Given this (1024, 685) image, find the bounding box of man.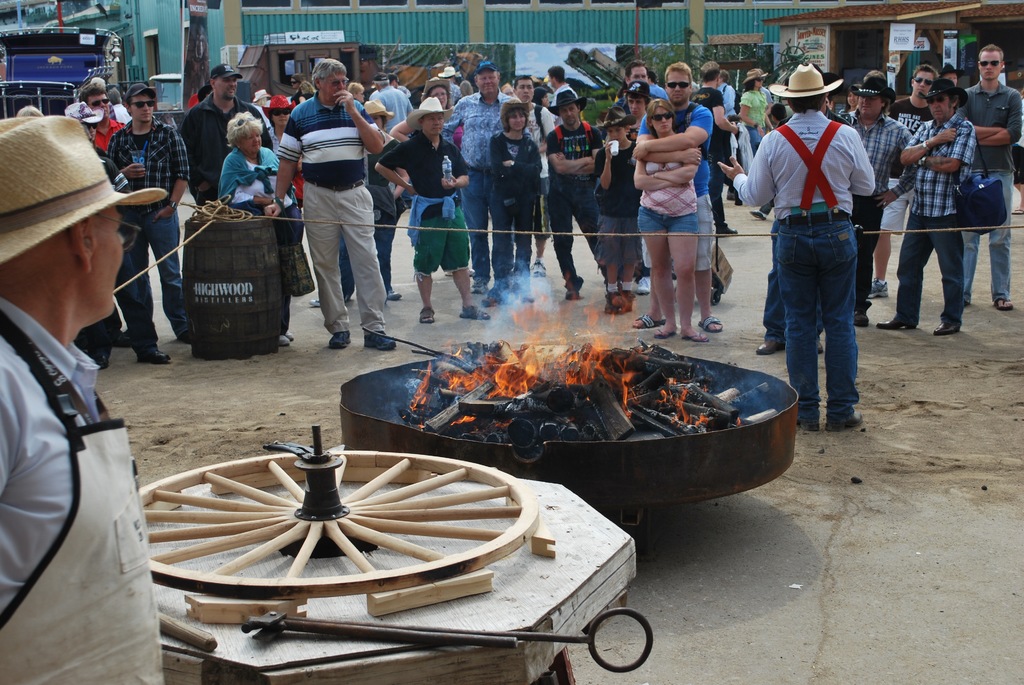
x1=694 y1=68 x2=737 y2=169.
